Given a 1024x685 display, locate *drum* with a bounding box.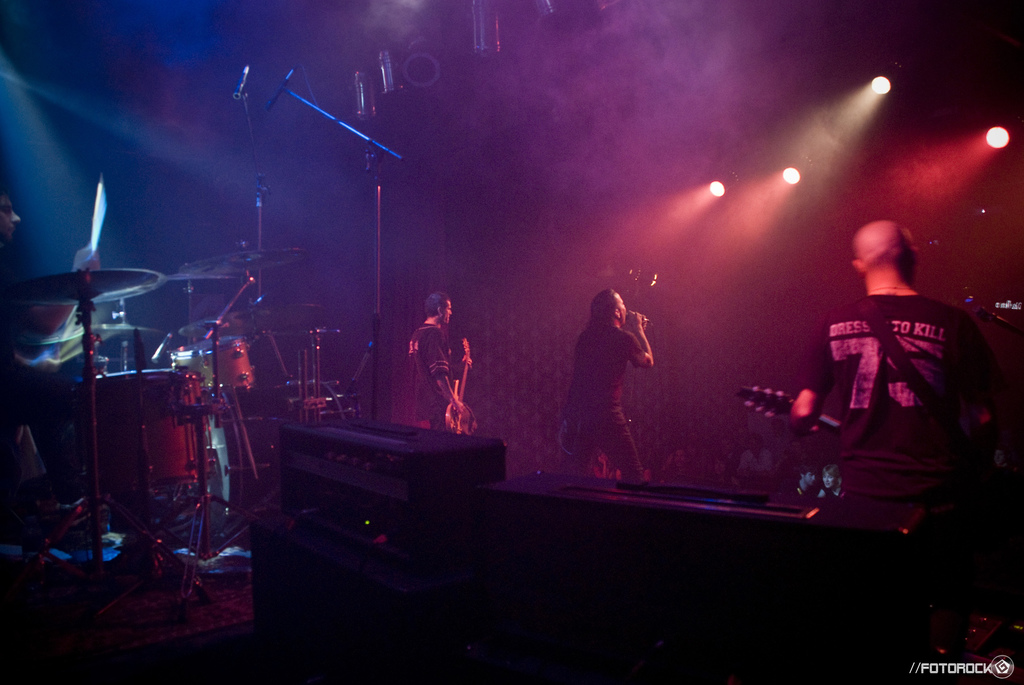
Located: <bbox>167, 333, 257, 398</bbox>.
